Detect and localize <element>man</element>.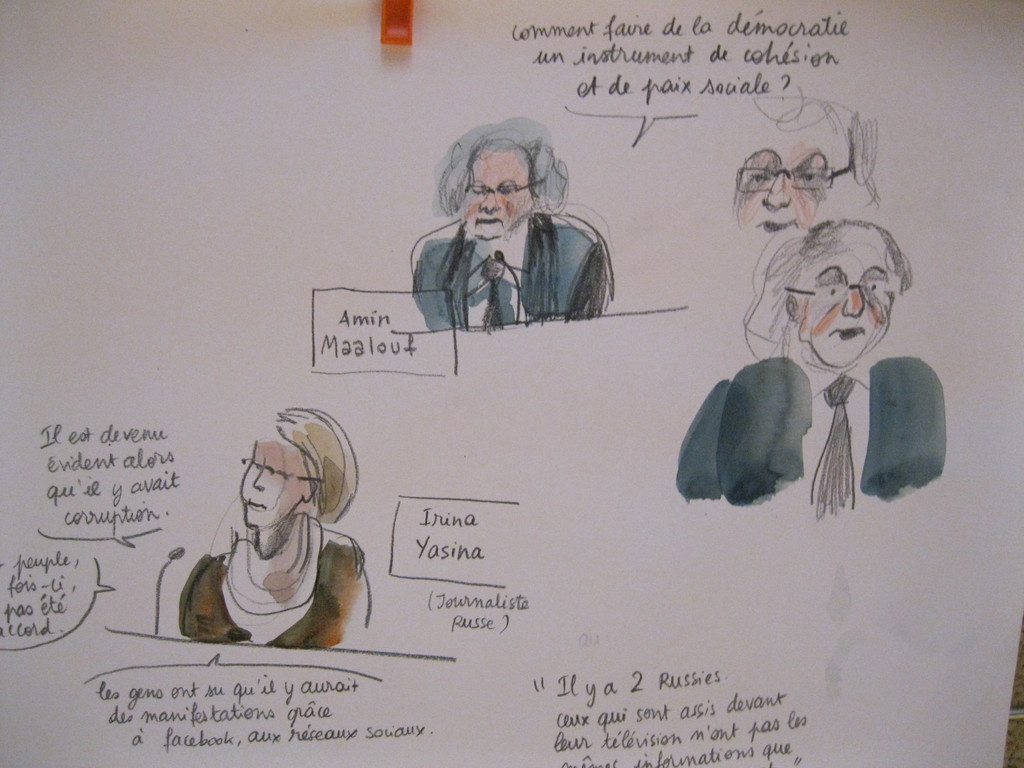
Localized at [x1=404, y1=140, x2=615, y2=342].
